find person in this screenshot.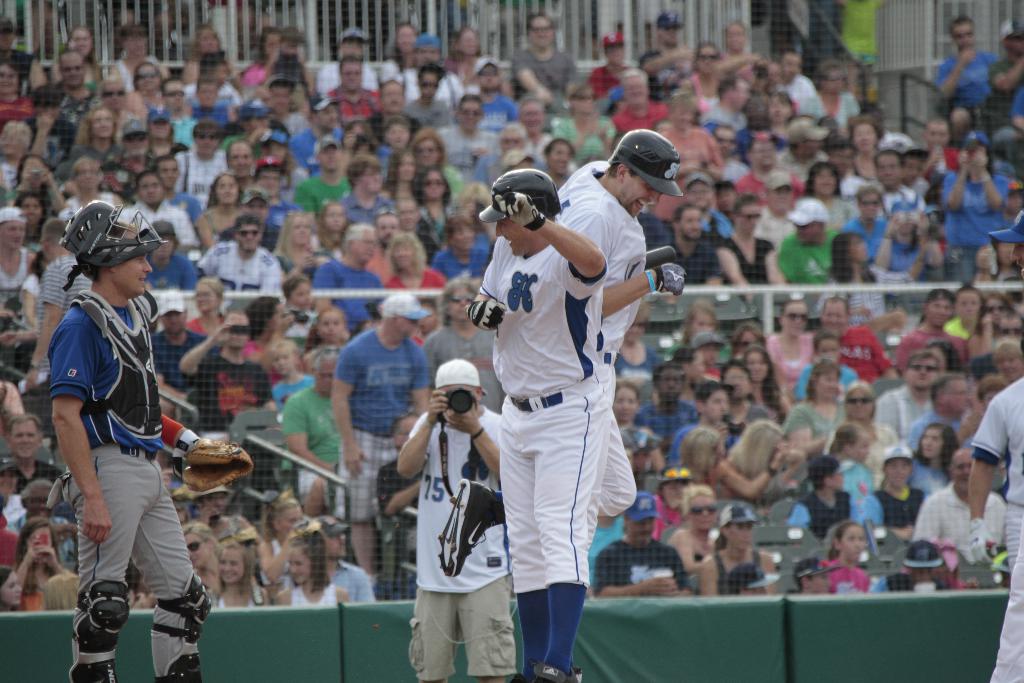
The bounding box for person is [183,522,220,593].
